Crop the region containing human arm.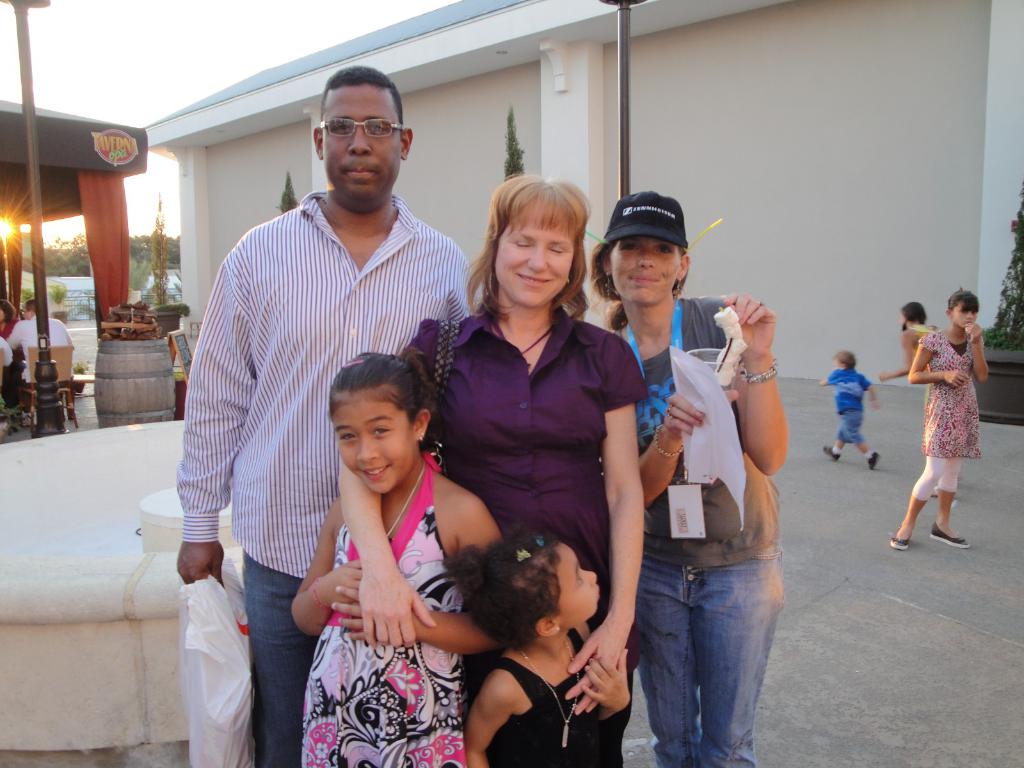
Crop region: 164, 259, 226, 603.
